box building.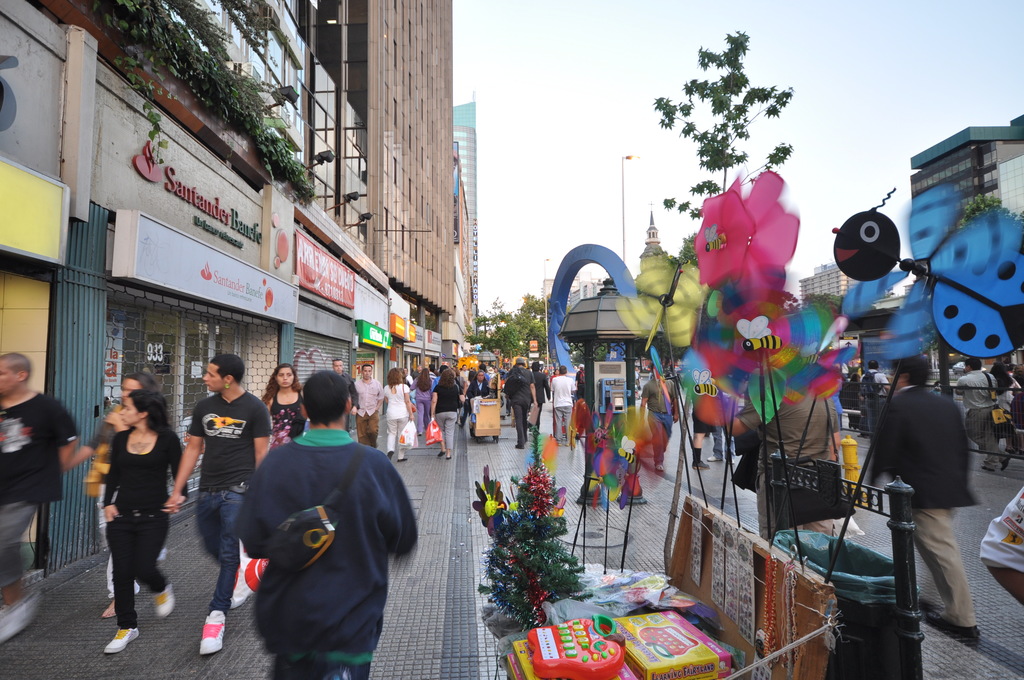
x1=795, y1=264, x2=858, y2=304.
